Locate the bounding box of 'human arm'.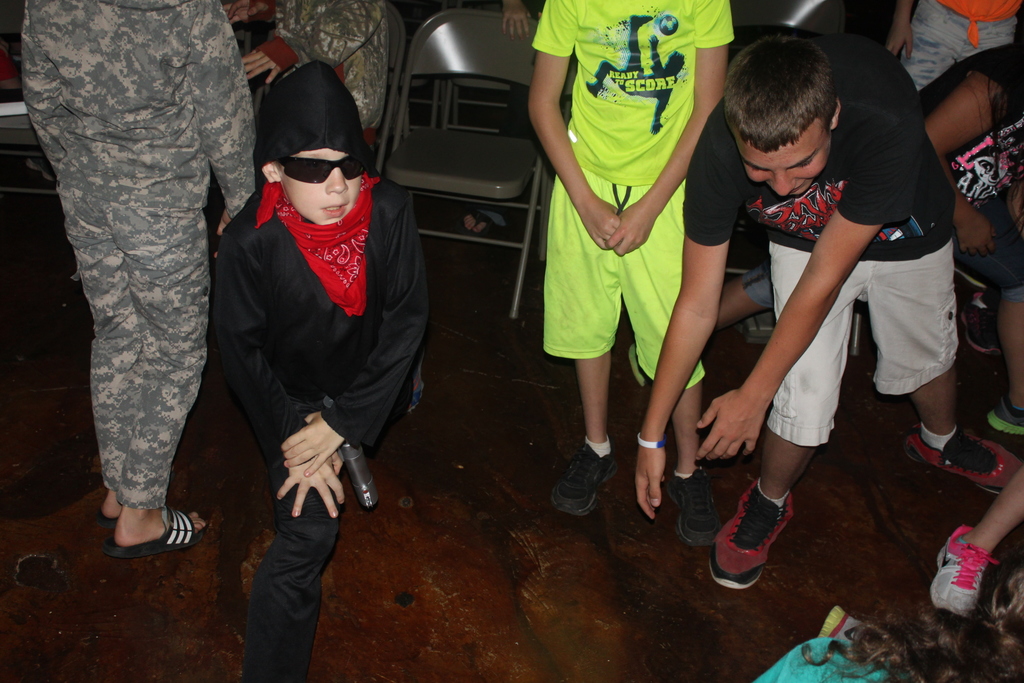
Bounding box: locate(686, 112, 931, 468).
